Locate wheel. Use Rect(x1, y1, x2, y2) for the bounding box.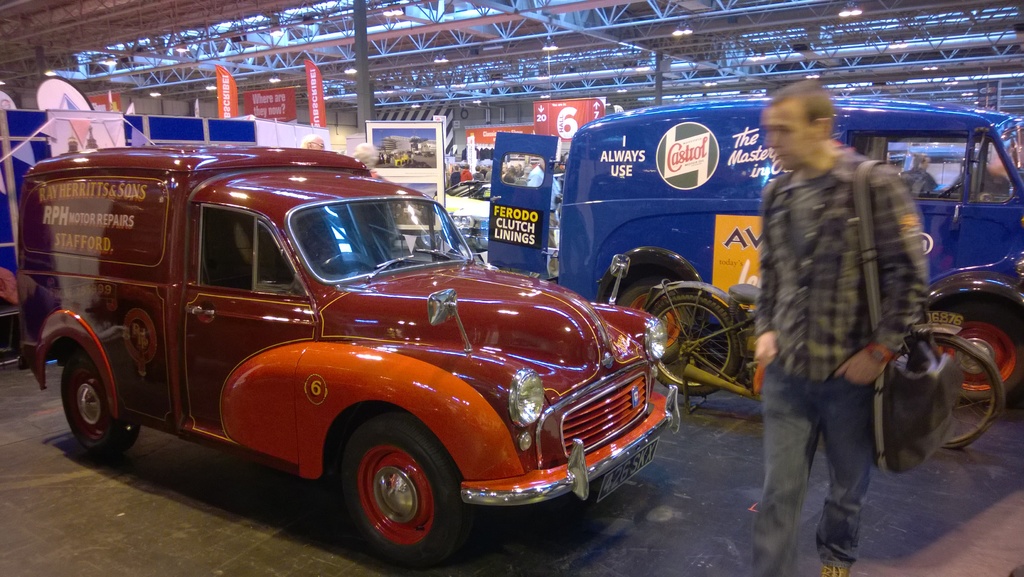
Rect(333, 428, 450, 546).
